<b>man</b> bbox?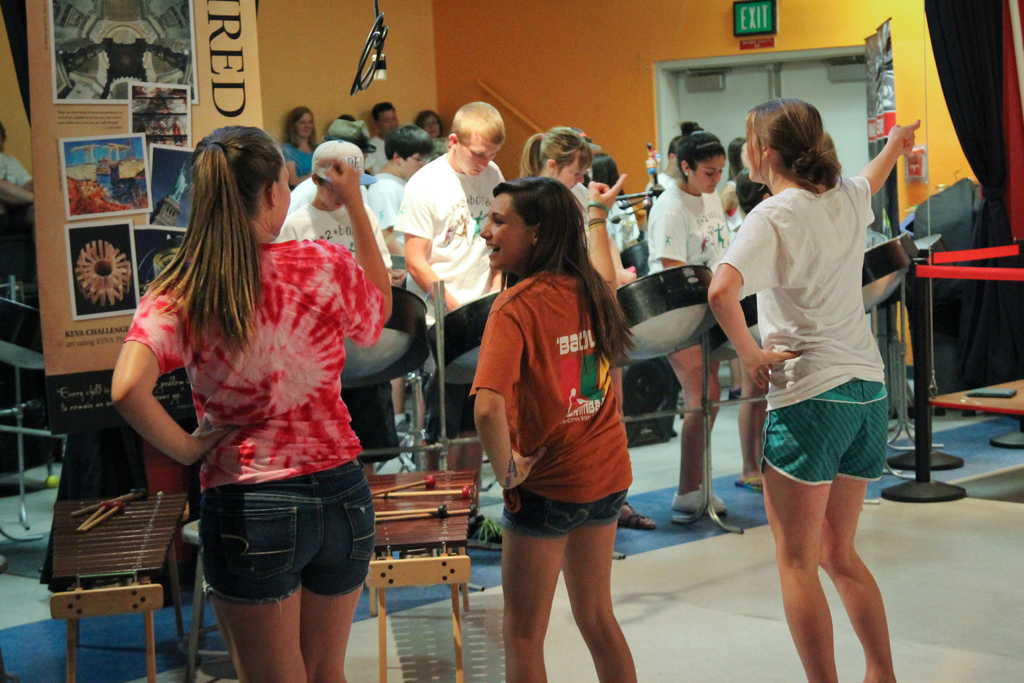
region(380, 107, 489, 339)
